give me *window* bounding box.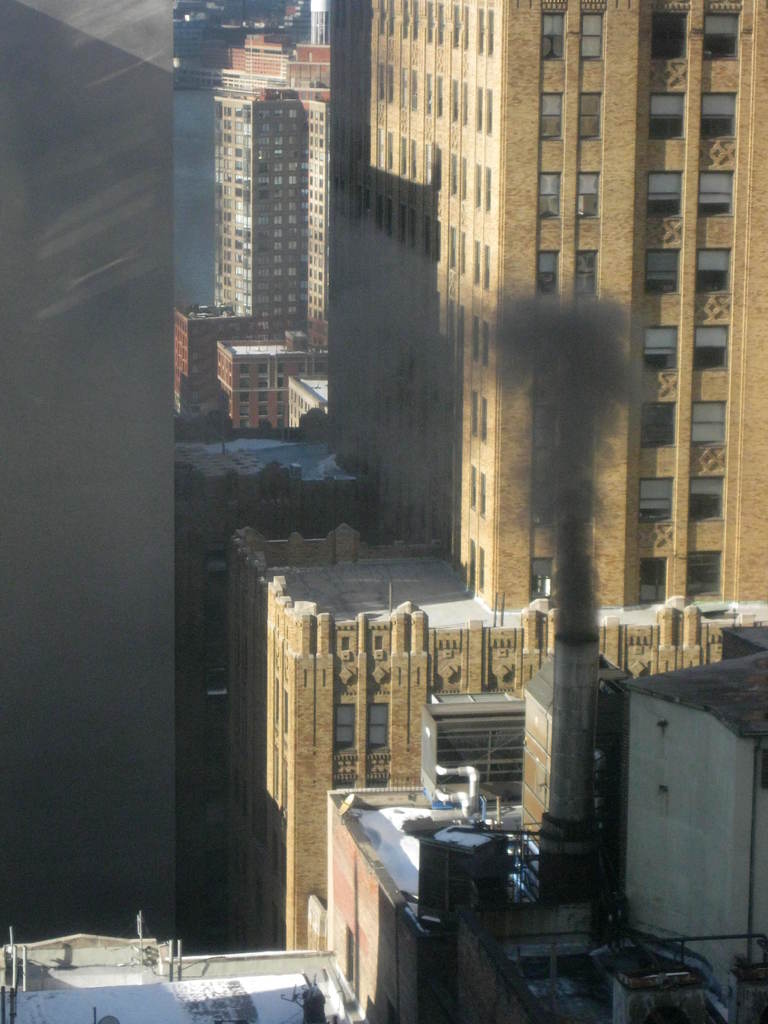
(x1=701, y1=171, x2=733, y2=221).
